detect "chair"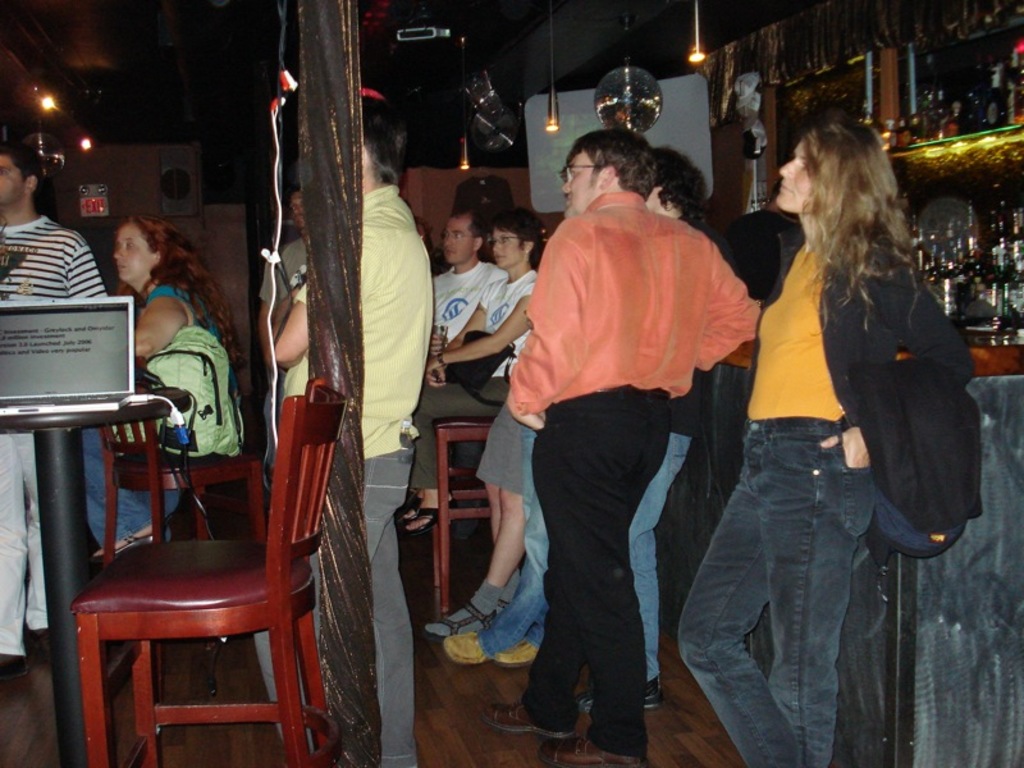
Rect(88, 348, 271, 570)
